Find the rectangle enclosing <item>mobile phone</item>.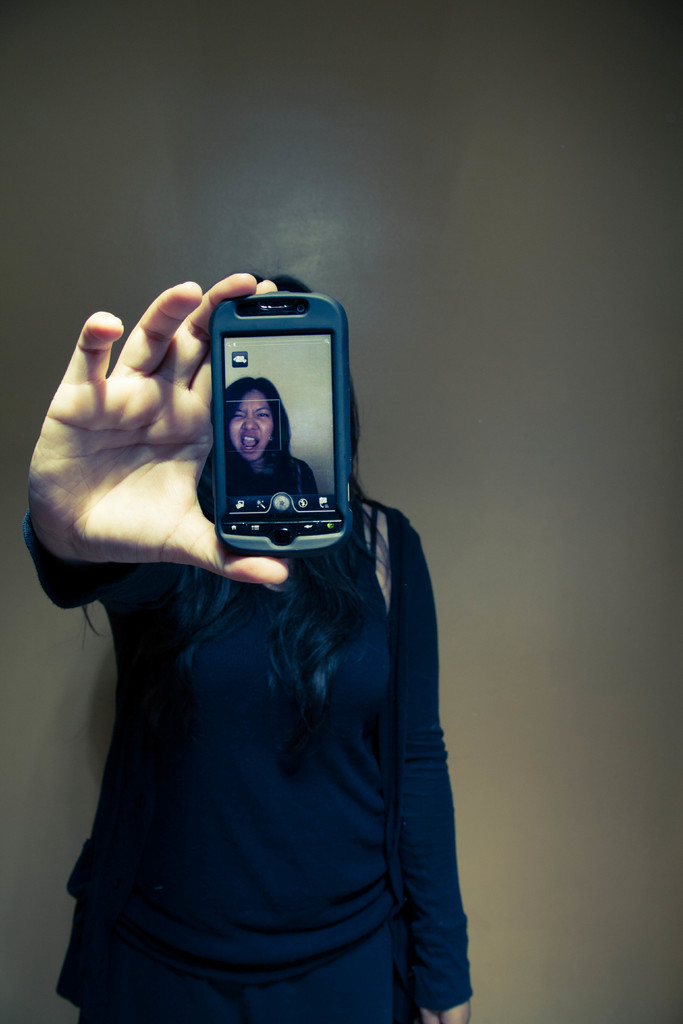
202 279 357 563.
